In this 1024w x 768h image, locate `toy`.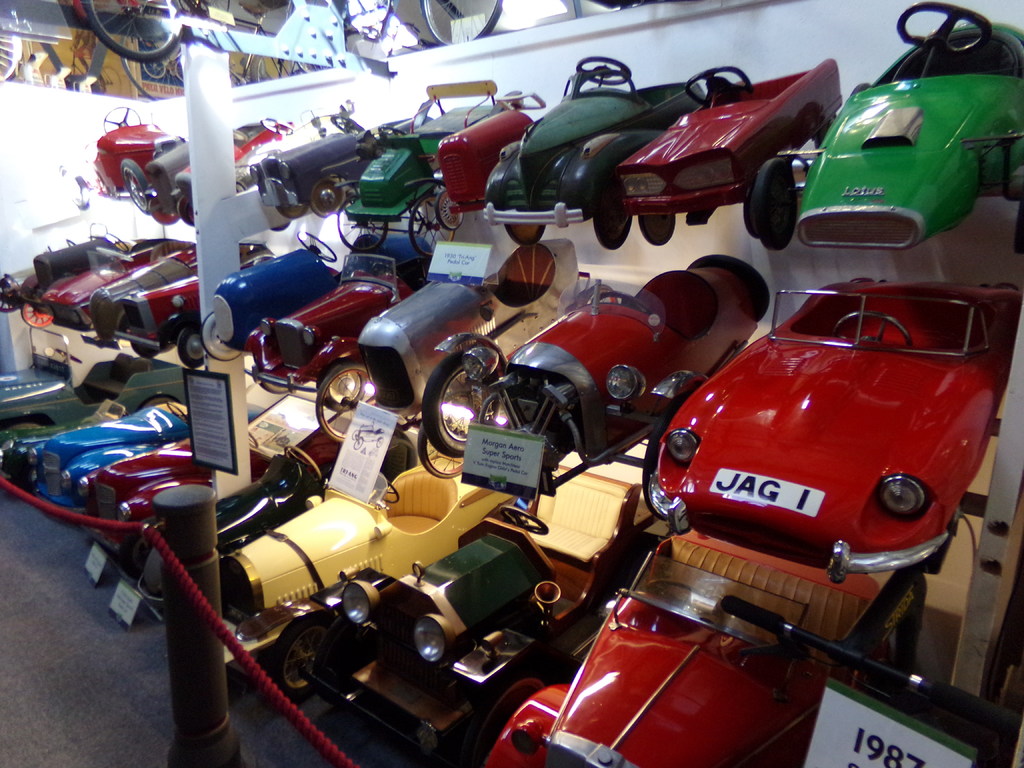
Bounding box: 76, 440, 205, 561.
